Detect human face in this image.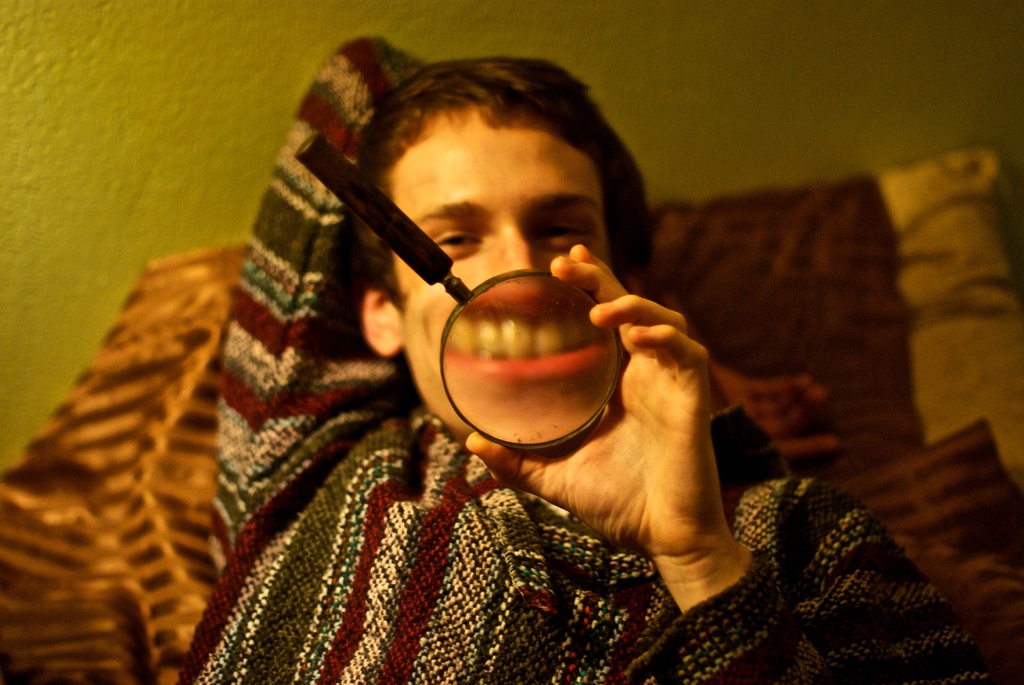
Detection: bbox(403, 116, 595, 435).
